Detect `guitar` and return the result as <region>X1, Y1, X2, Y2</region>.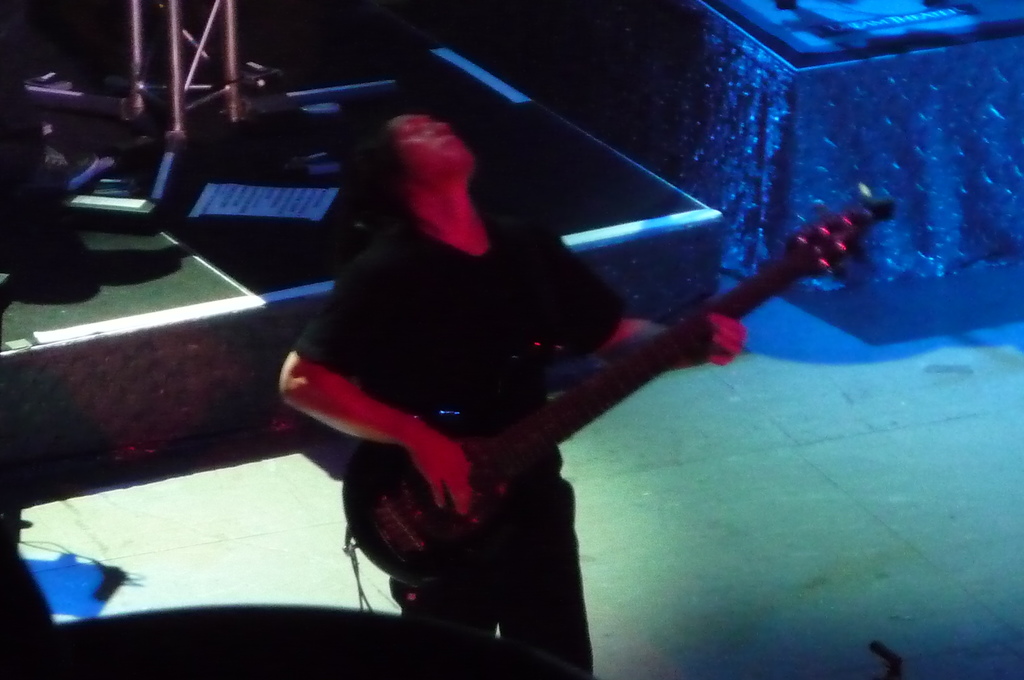
<region>327, 180, 895, 597</region>.
